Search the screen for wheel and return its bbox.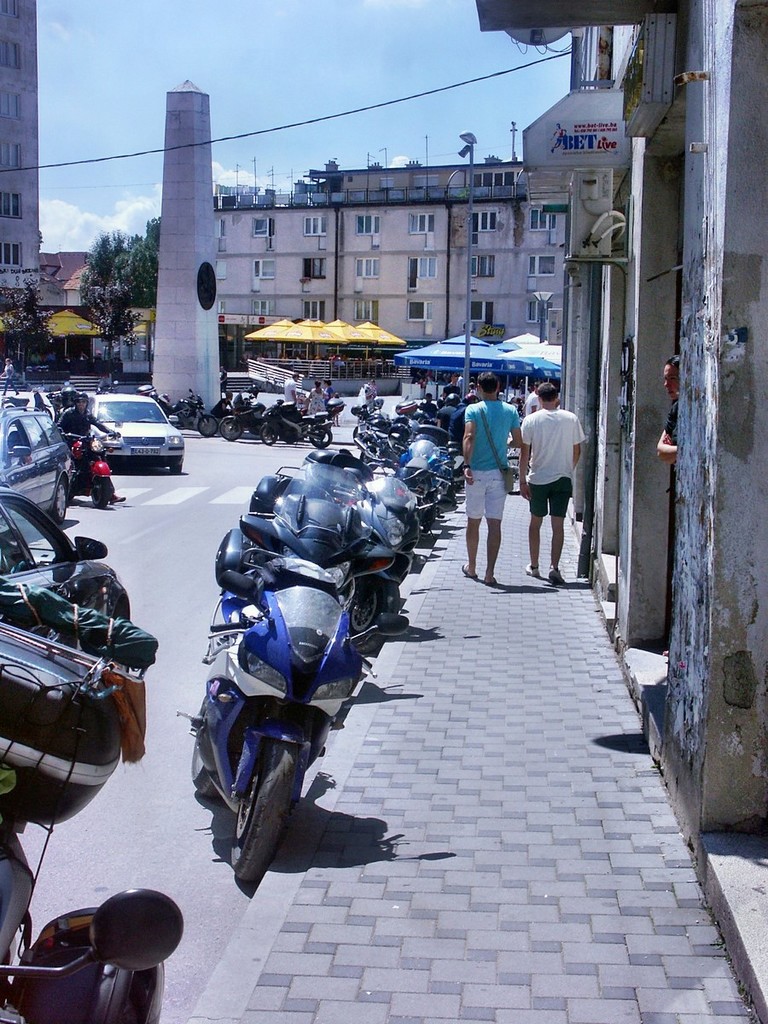
Found: x1=90 y1=470 x2=112 y2=511.
